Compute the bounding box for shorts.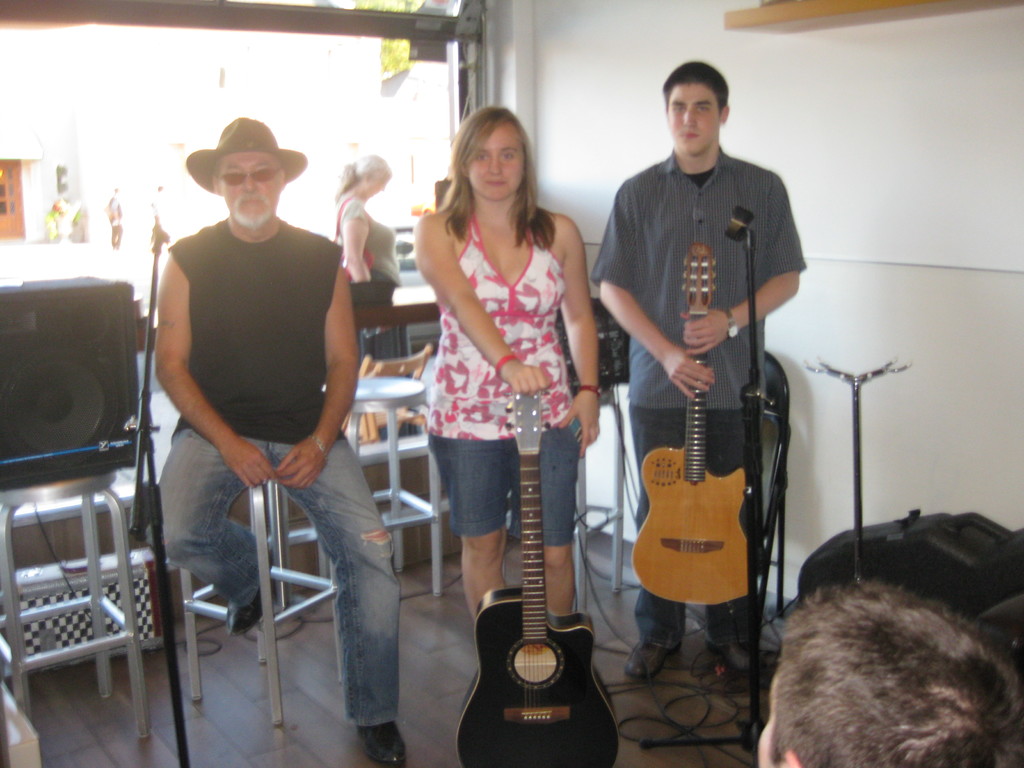
select_region(427, 426, 581, 548).
